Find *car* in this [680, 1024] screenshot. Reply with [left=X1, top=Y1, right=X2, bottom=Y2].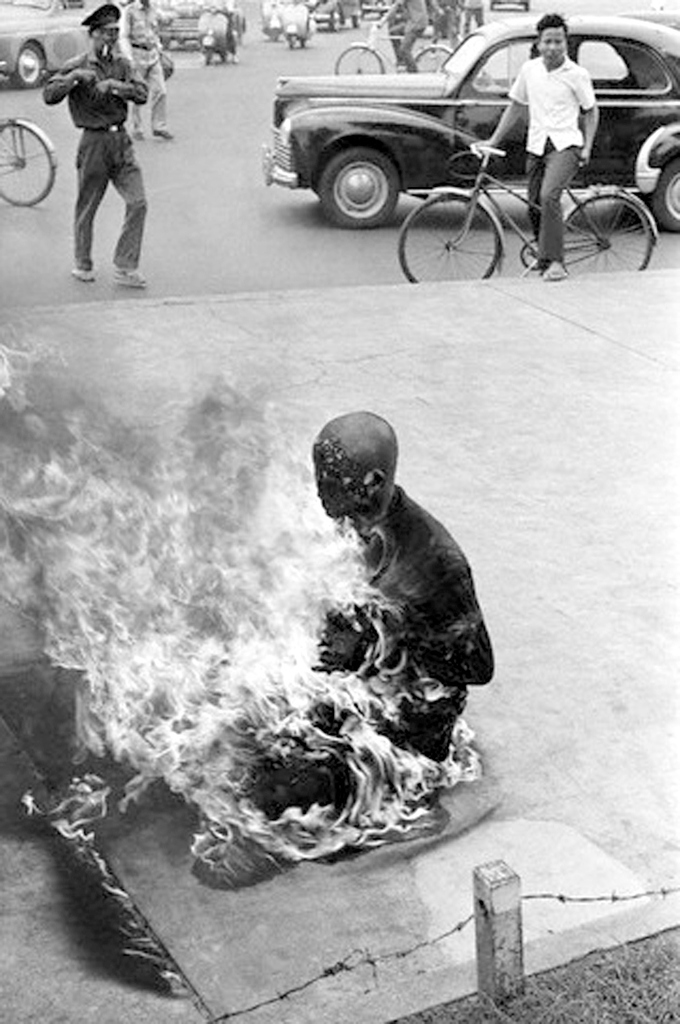
[left=153, top=2, right=250, bottom=53].
